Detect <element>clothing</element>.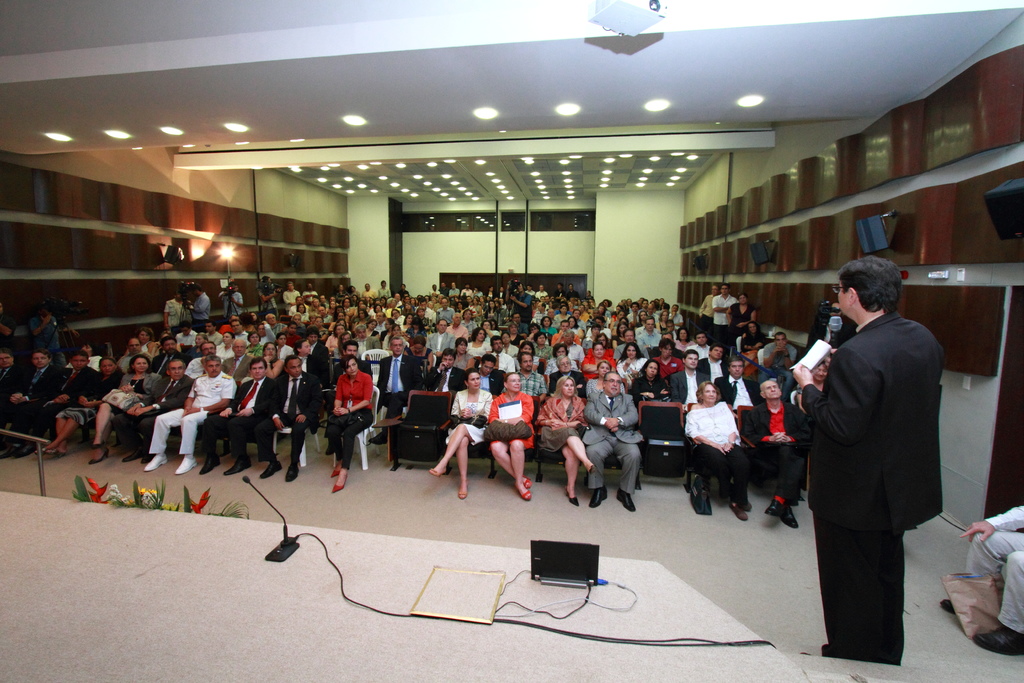
Detected at <bbox>329, 368, 375, 475</bbox>.
